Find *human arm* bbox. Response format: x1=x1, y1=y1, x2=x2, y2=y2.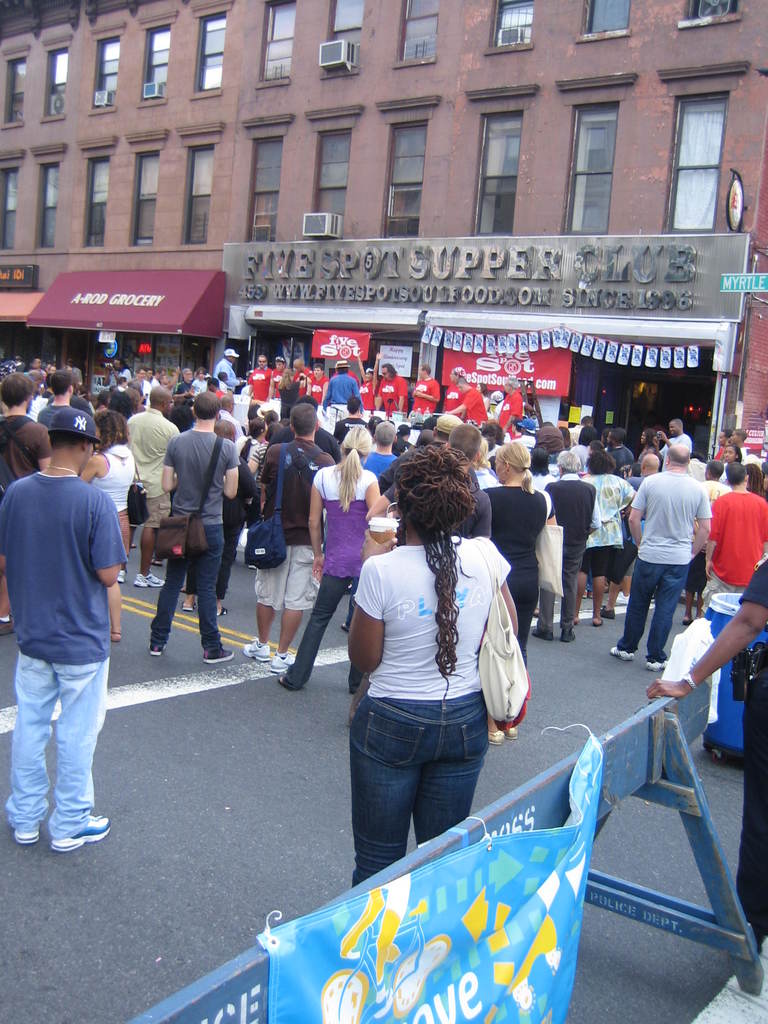
x1=643, y1=563, x2=767, y2=699.
